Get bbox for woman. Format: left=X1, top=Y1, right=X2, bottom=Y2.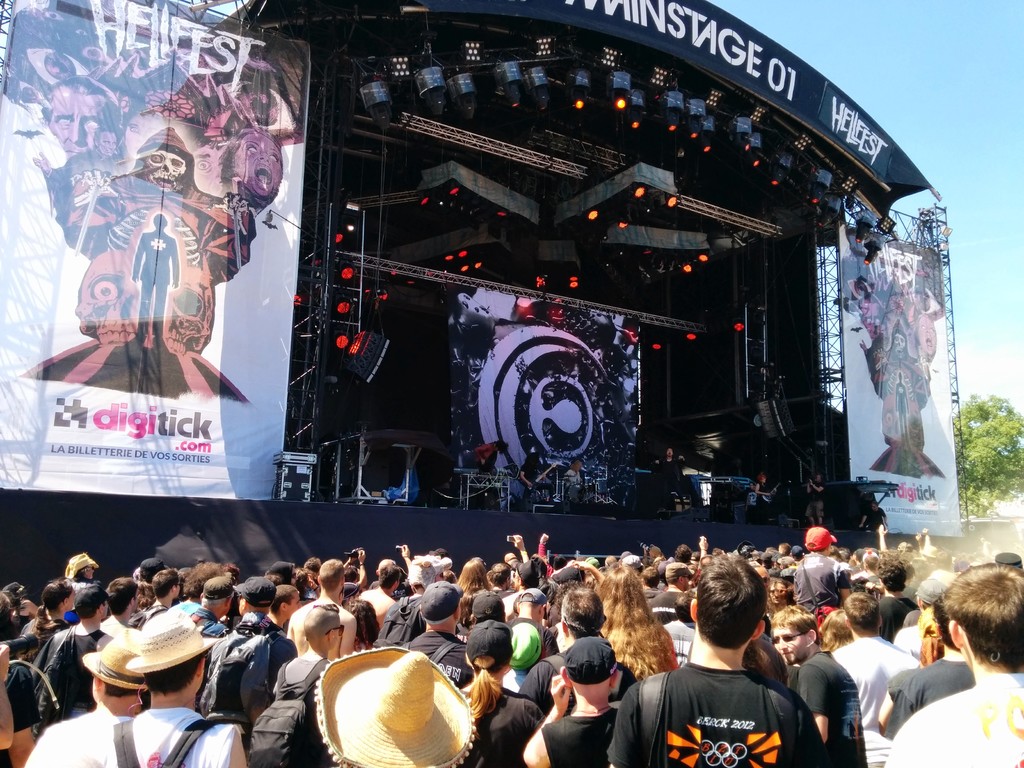
left=820, top=607, right=854, bottom=651.
